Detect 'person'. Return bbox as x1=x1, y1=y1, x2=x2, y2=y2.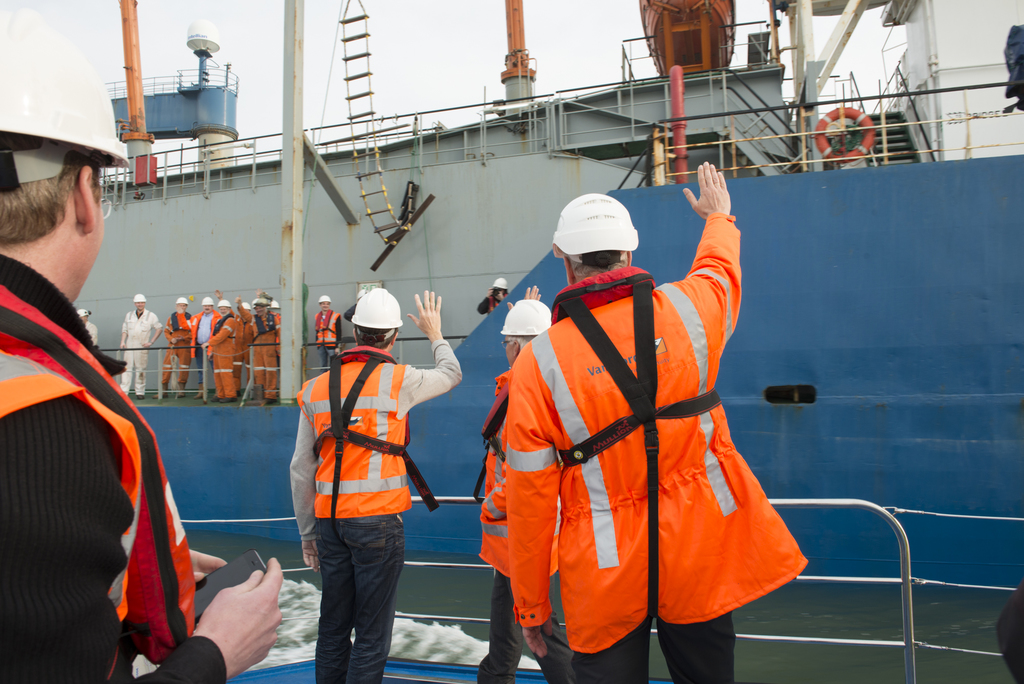
x1=0, y1=5, x2=283, y2=683.
